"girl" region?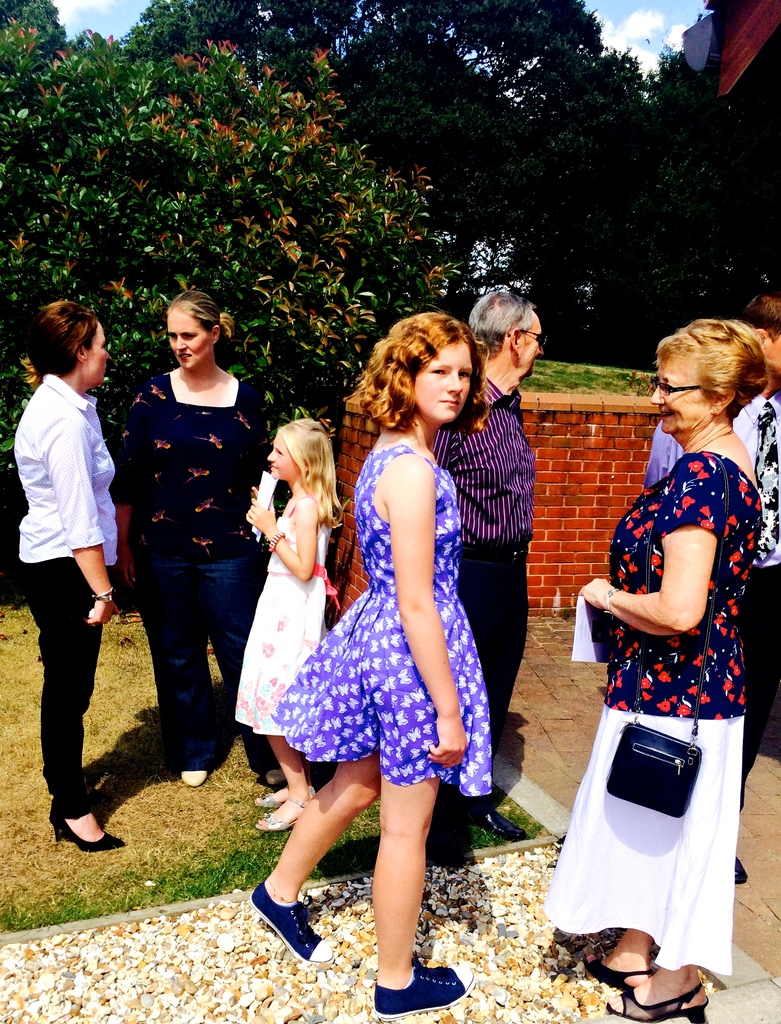
bbox(241, 313, 506, 1023)
